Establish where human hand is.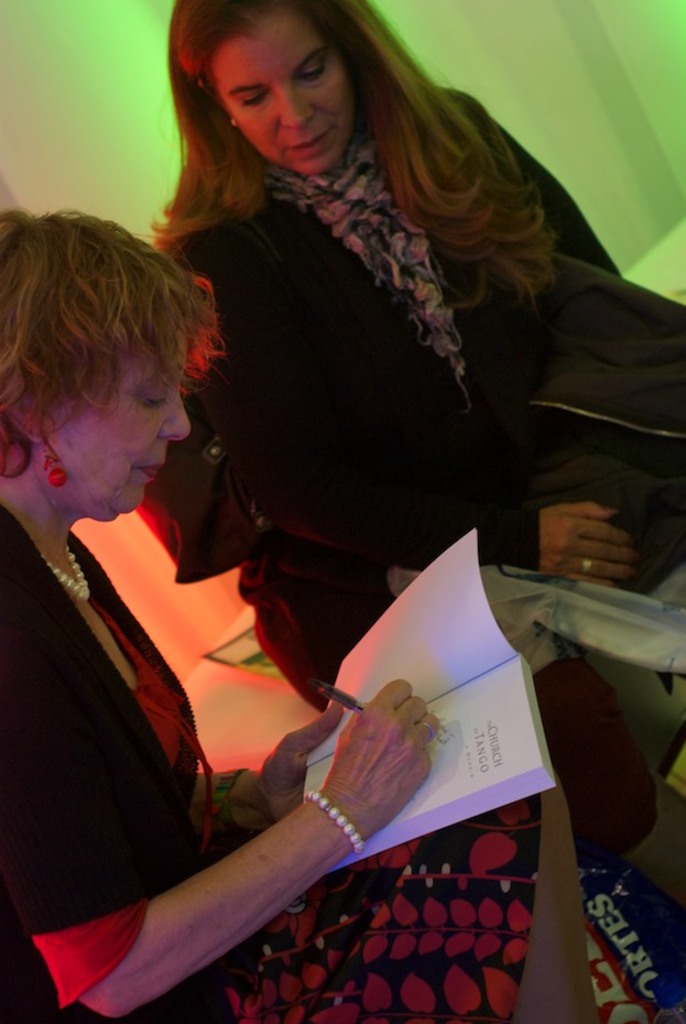
Established at {"x1": 316, "y1": 684, "x2": 447, "y2": 838}.
